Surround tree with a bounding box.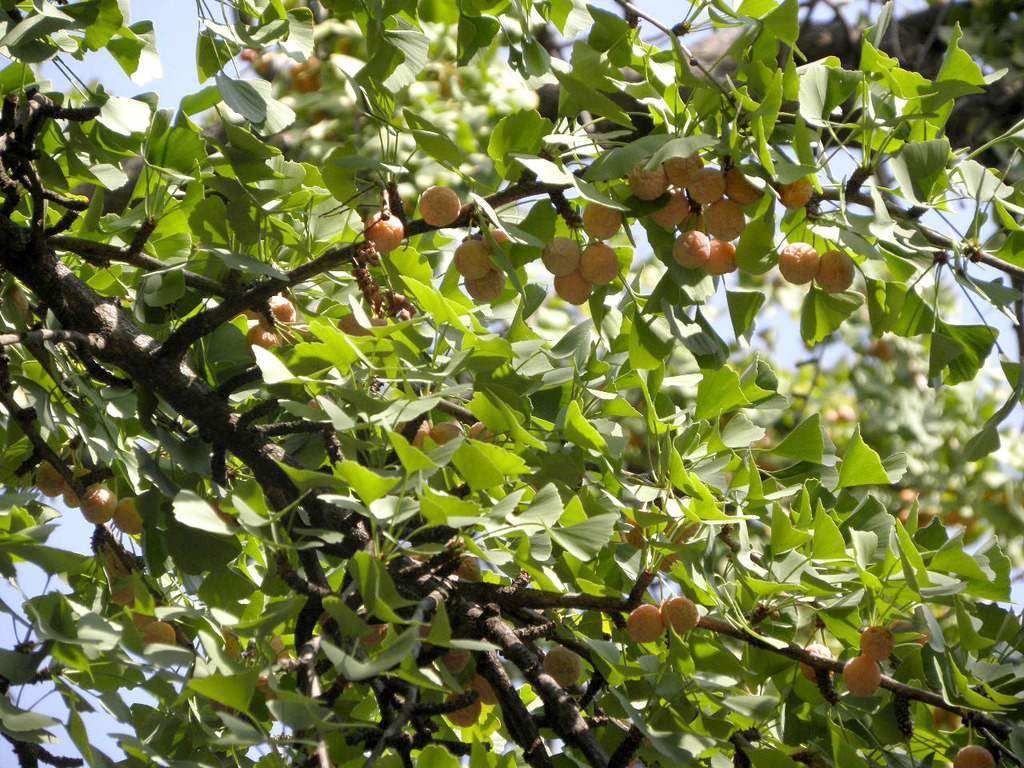
bbox=[0, 0, 1023, 767].
